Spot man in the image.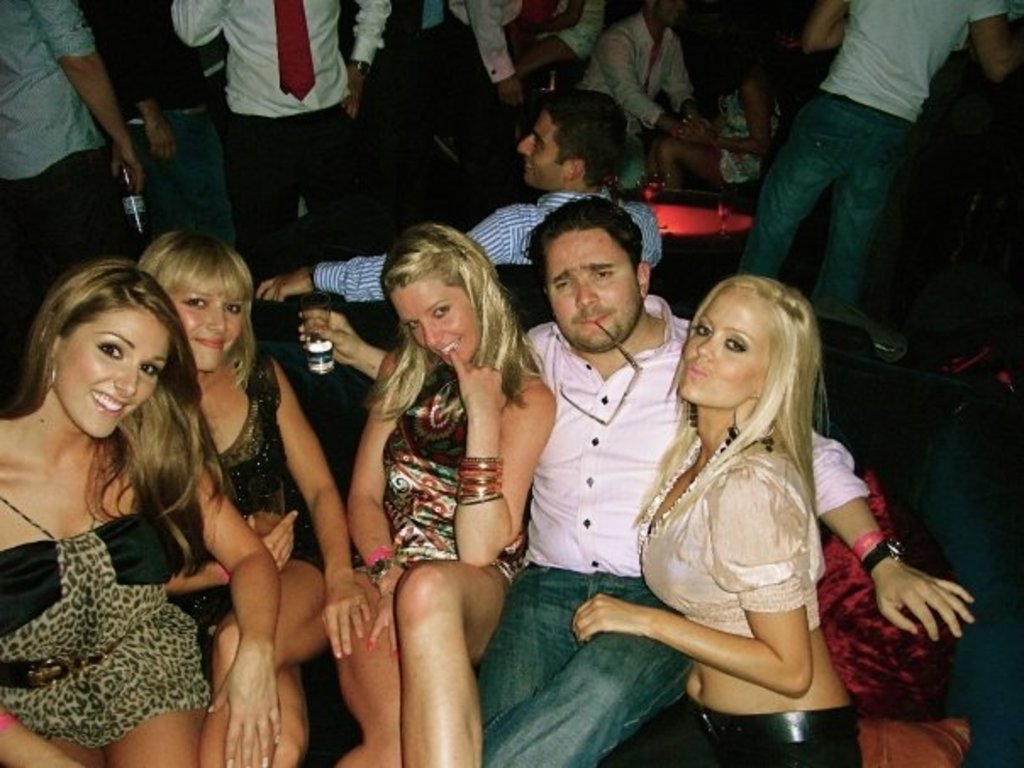
man found at (x1=112, y1=0, x2=251, y2=251).
